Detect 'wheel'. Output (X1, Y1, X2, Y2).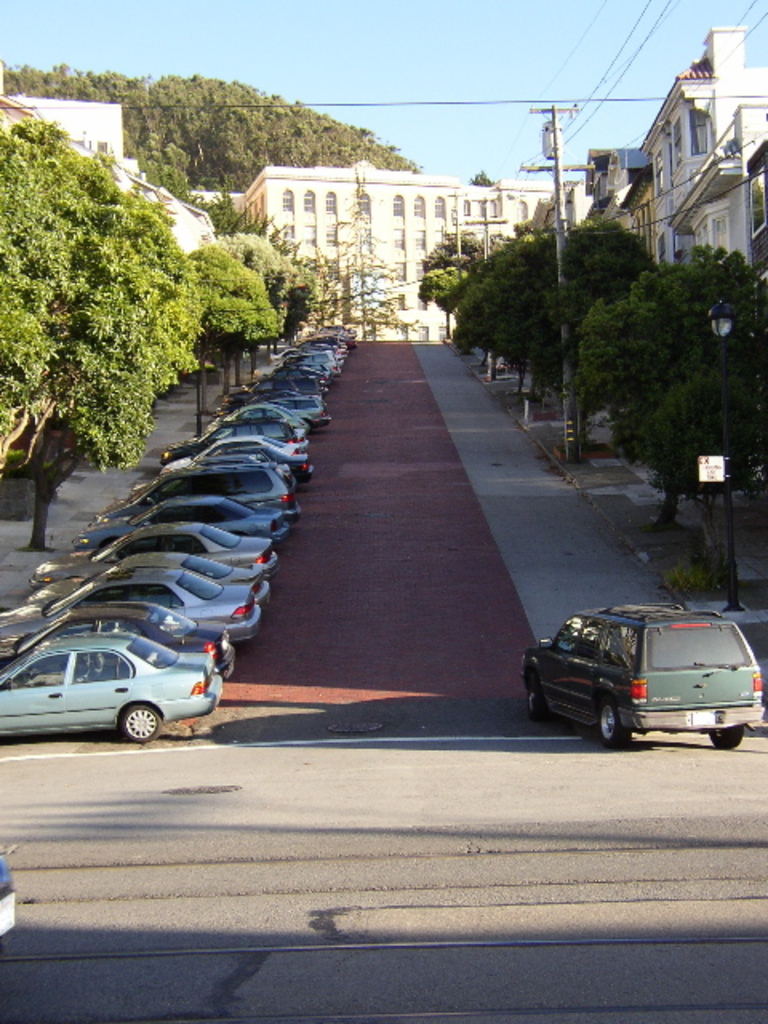
(525, 675, 547, 717).
